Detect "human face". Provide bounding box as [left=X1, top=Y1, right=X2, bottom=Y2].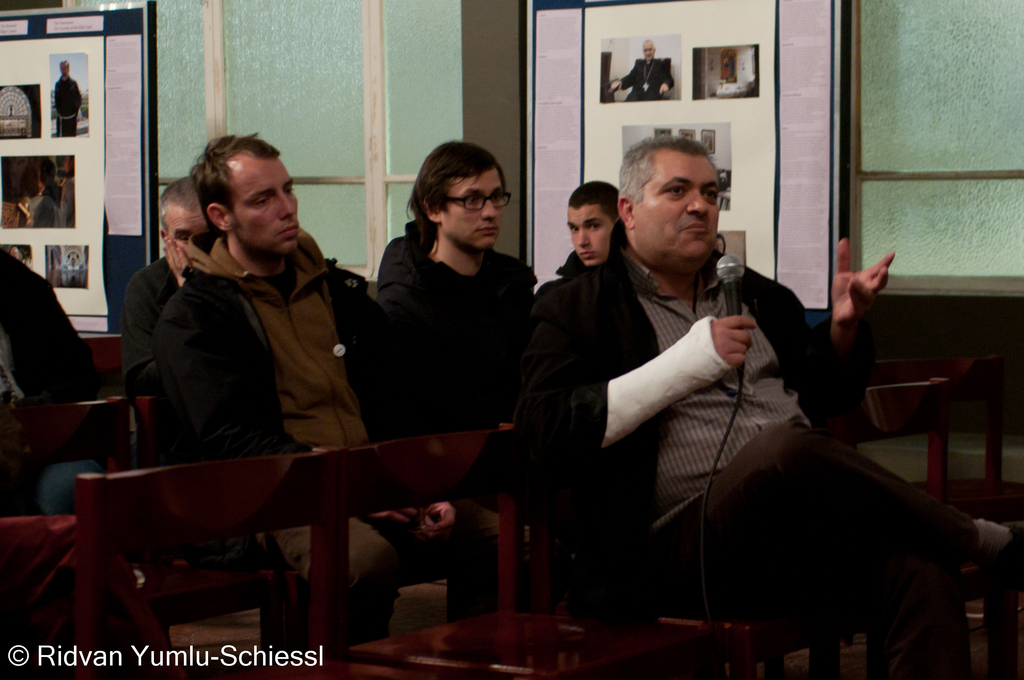
[left=164, top=204, right=214, bottom=245].
